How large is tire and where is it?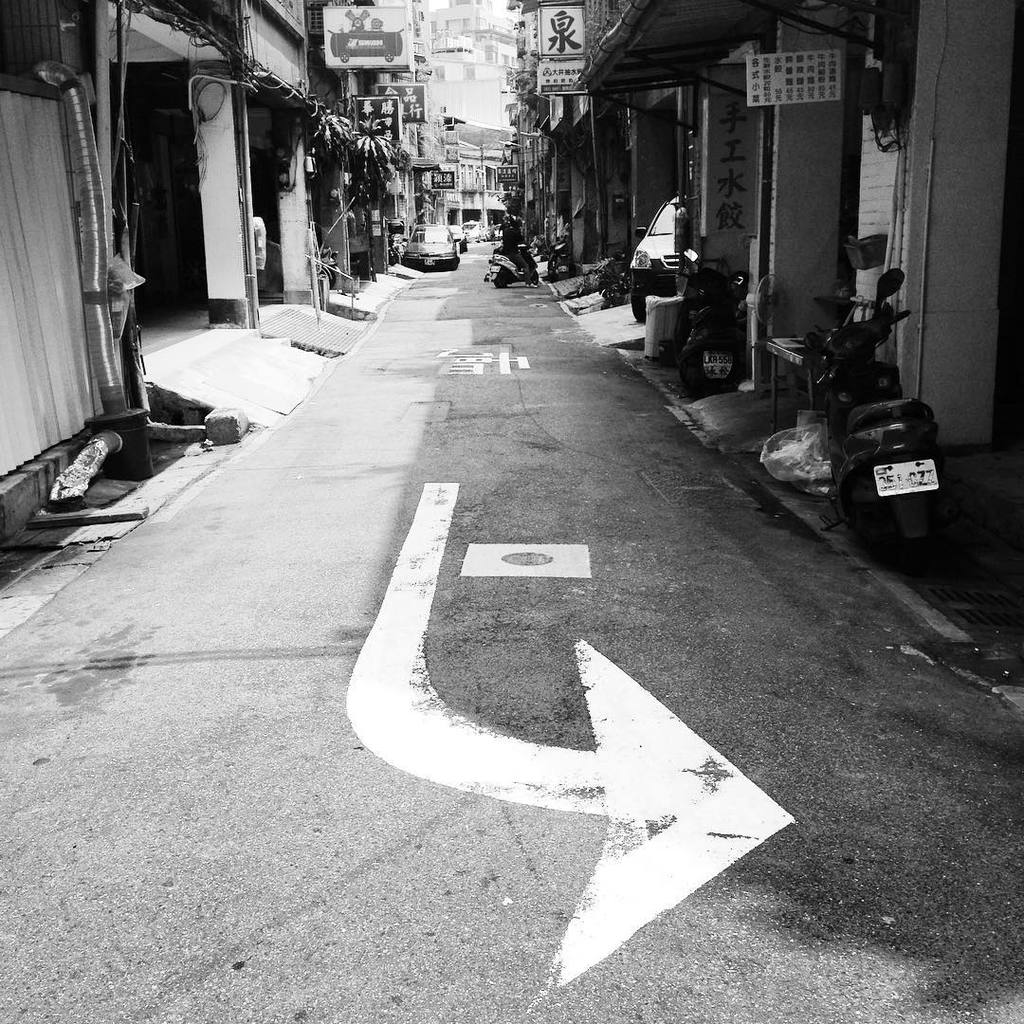
Bounding box: pyautogui.locateOnScreen(400, 257, 407, 265).
